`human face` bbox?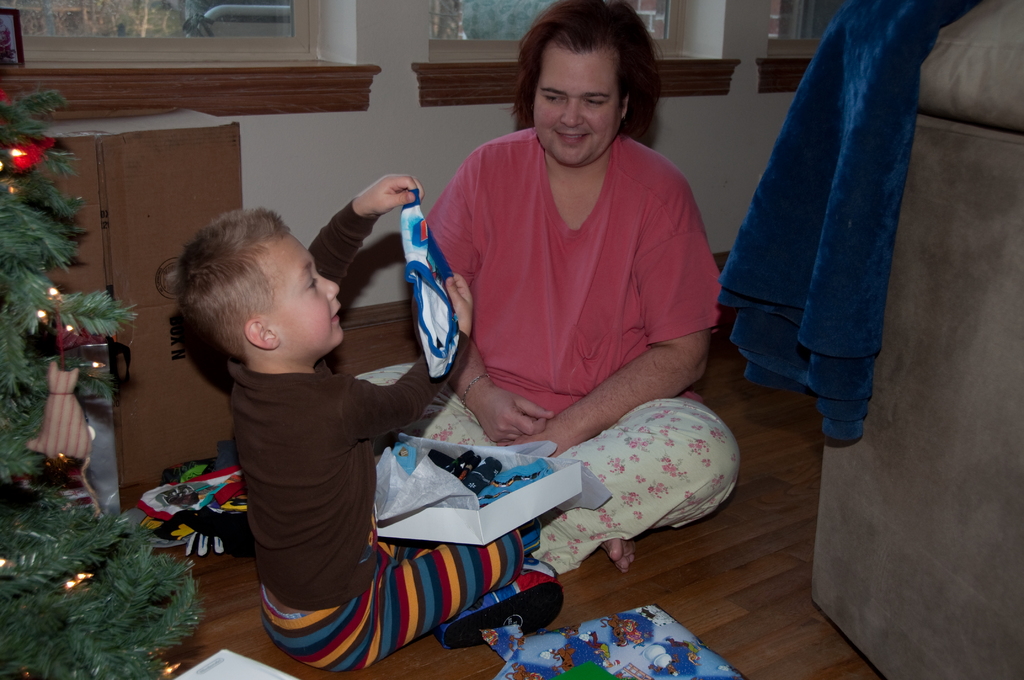
box=[535, 51, 624, 166]
